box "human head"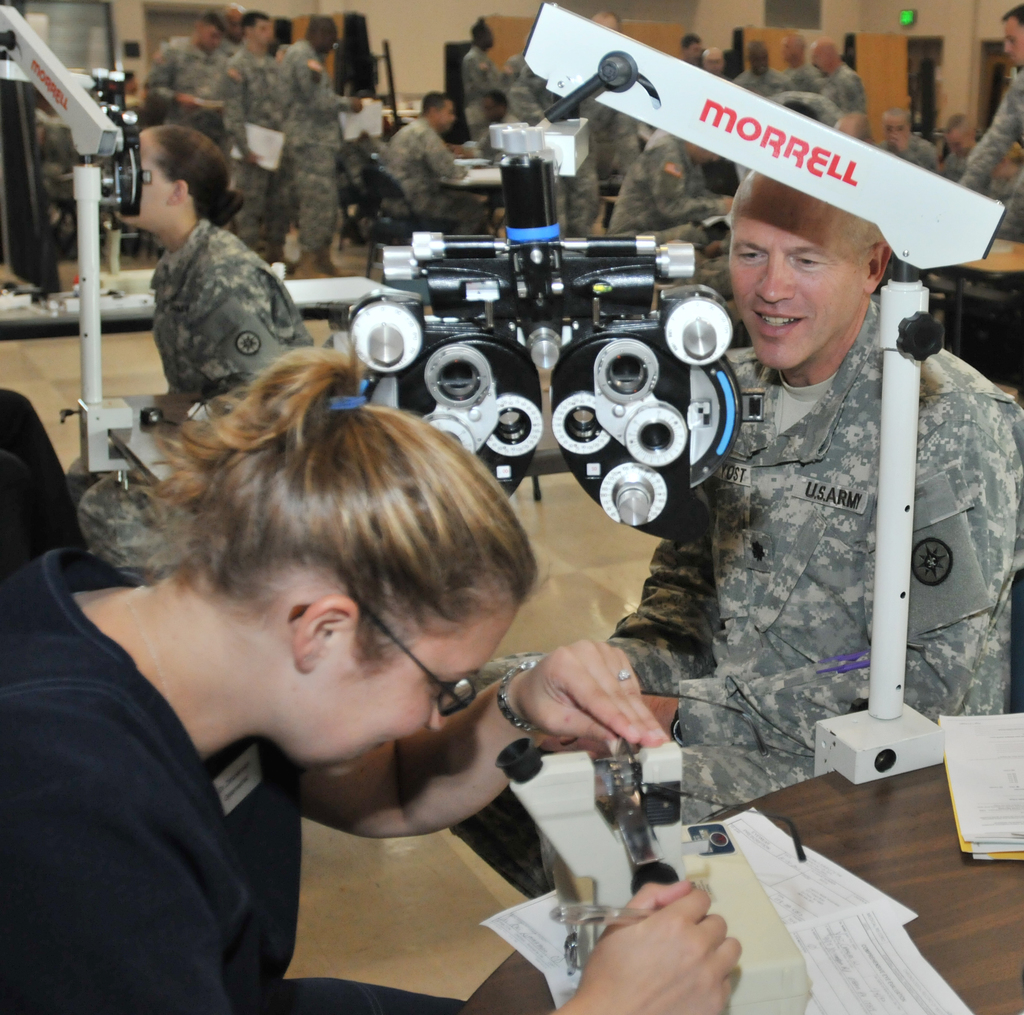
(x1=191, y1=8, x2=223, y2=56)
